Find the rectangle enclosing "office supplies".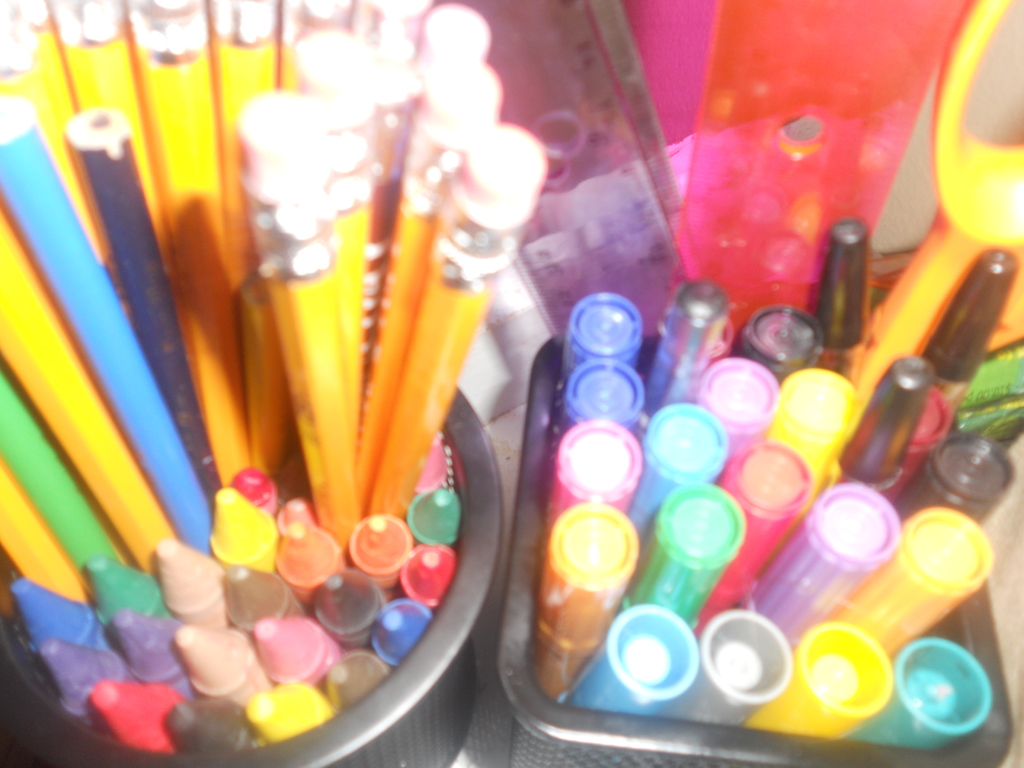
[399,549,461,596].
